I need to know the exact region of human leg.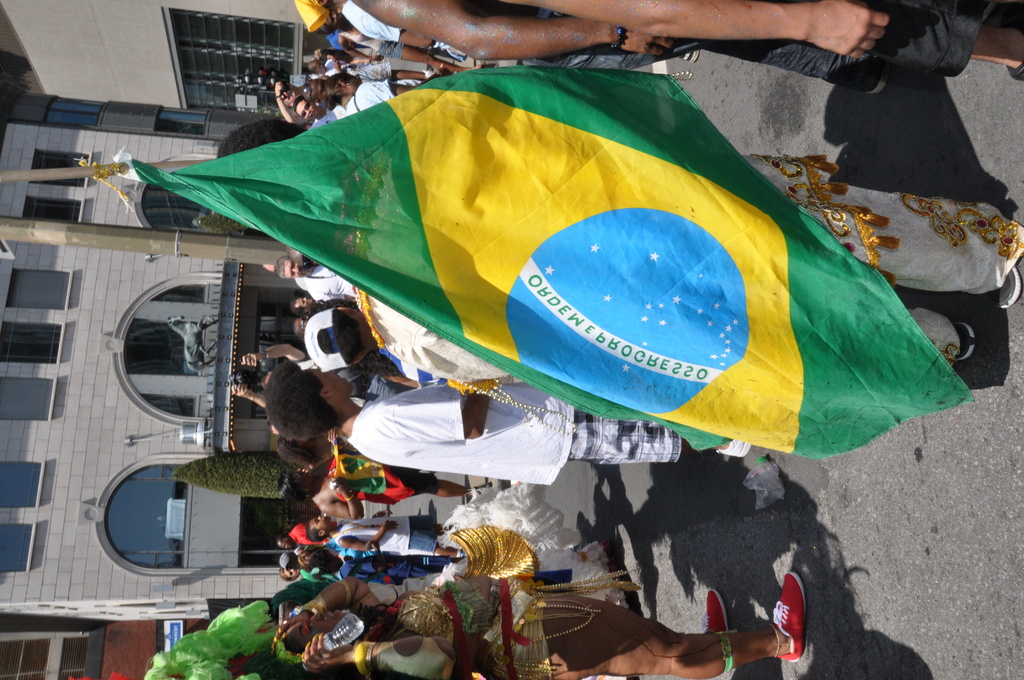
Region: 390/533/470/560.
